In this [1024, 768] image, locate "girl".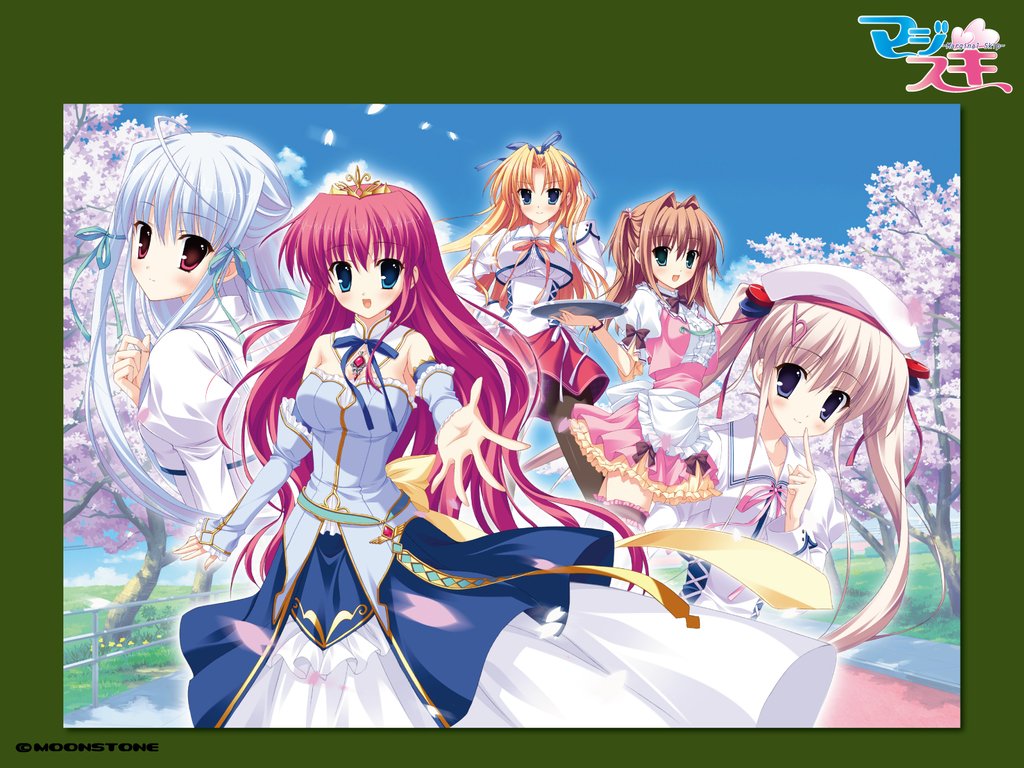
Bounding box: x1=550 y1=191 x2=721 y2=528.
